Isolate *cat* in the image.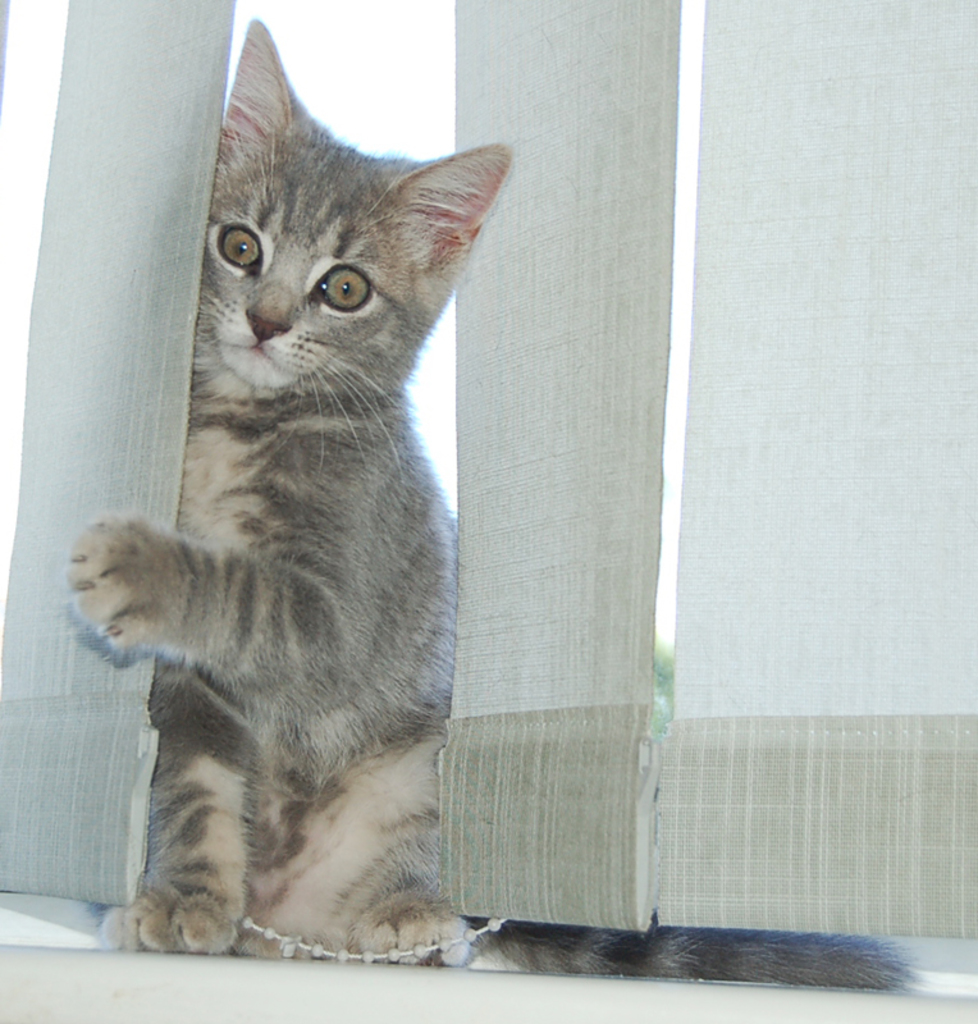
Isolated region: box=[60, 18, 920, 986].
